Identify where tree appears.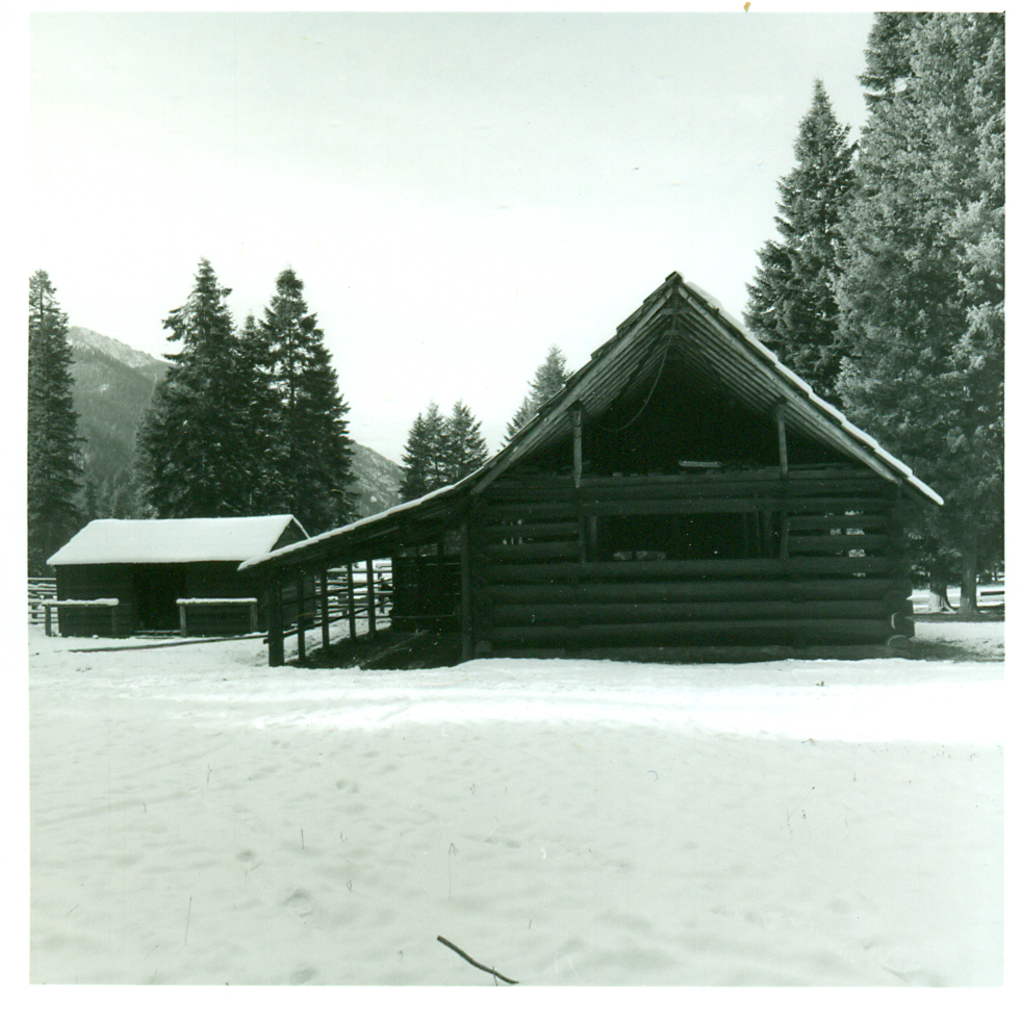
Appears at {"left": 432, "top": 394, "right": 492, "bottom": 486}.
